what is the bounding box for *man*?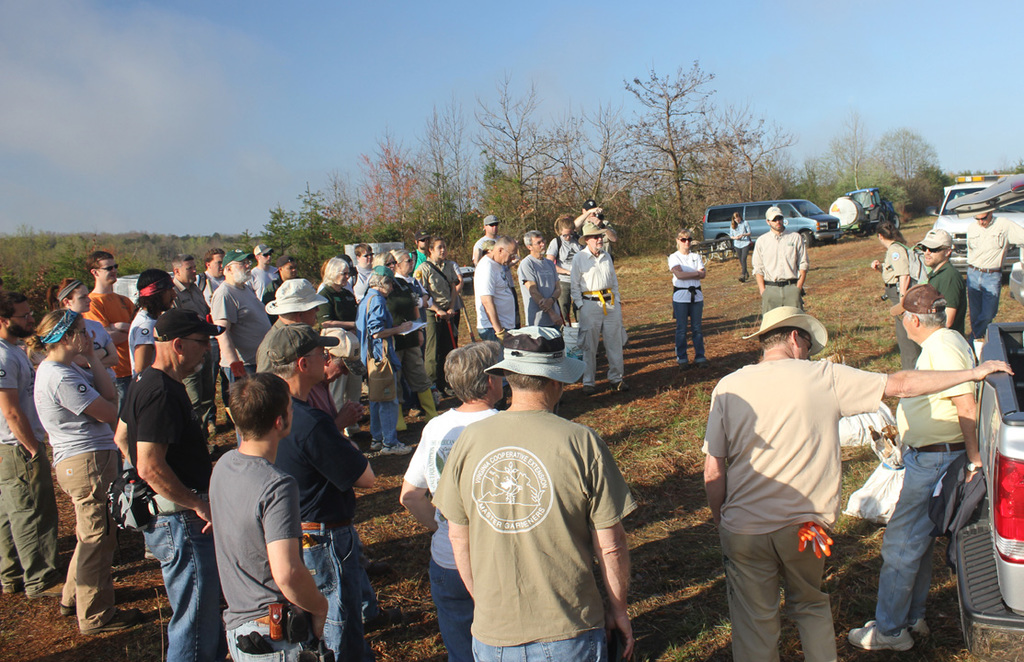
(316, 256, 360, 407).
